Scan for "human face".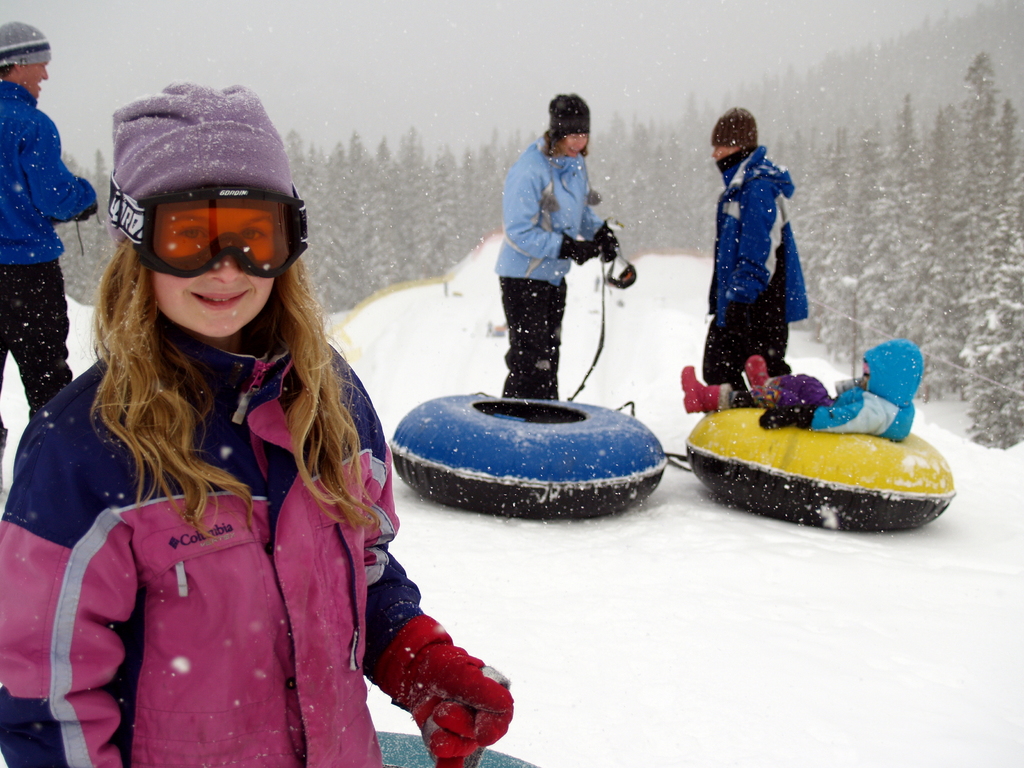
Scan result: bbox=(557, 134, 584, 159).
